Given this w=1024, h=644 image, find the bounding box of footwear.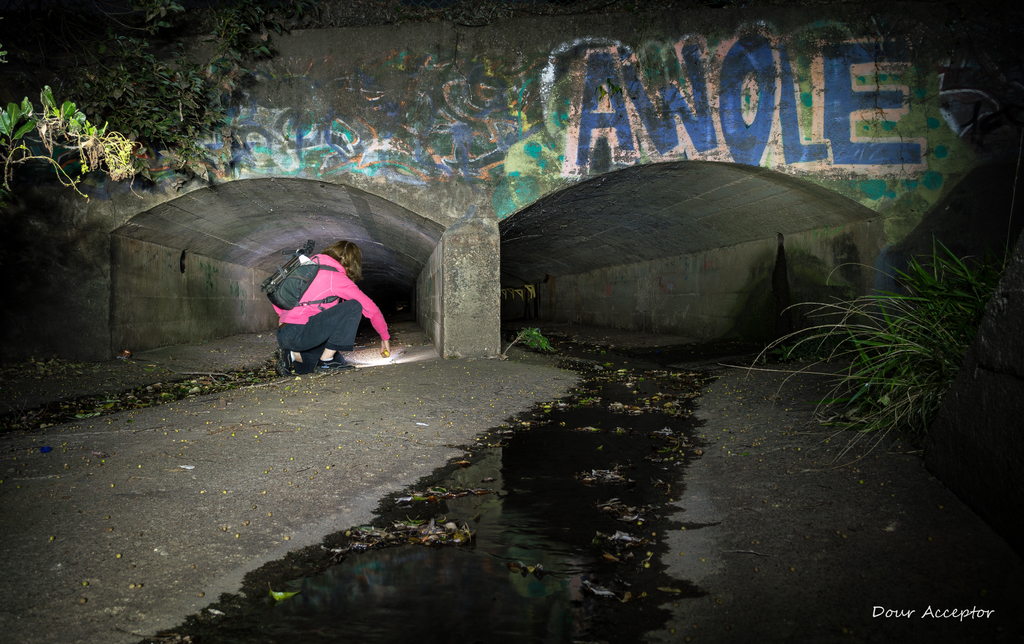
crop(271, 347, 292, 378).
